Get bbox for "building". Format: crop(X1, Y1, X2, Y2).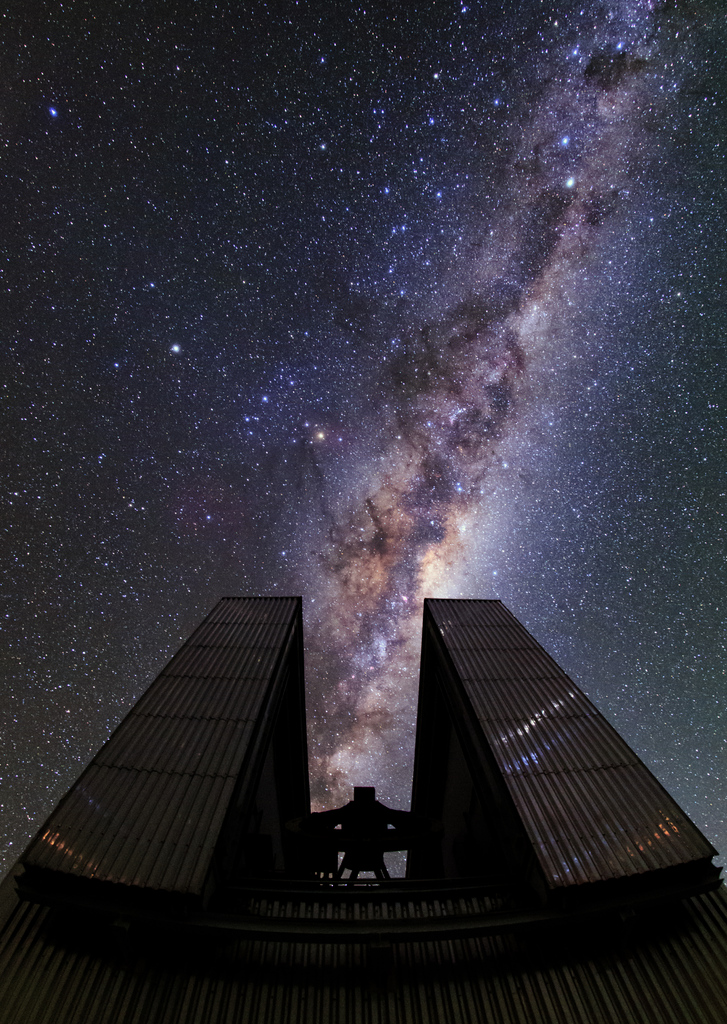
crop(0, 594, 726, 1023).
